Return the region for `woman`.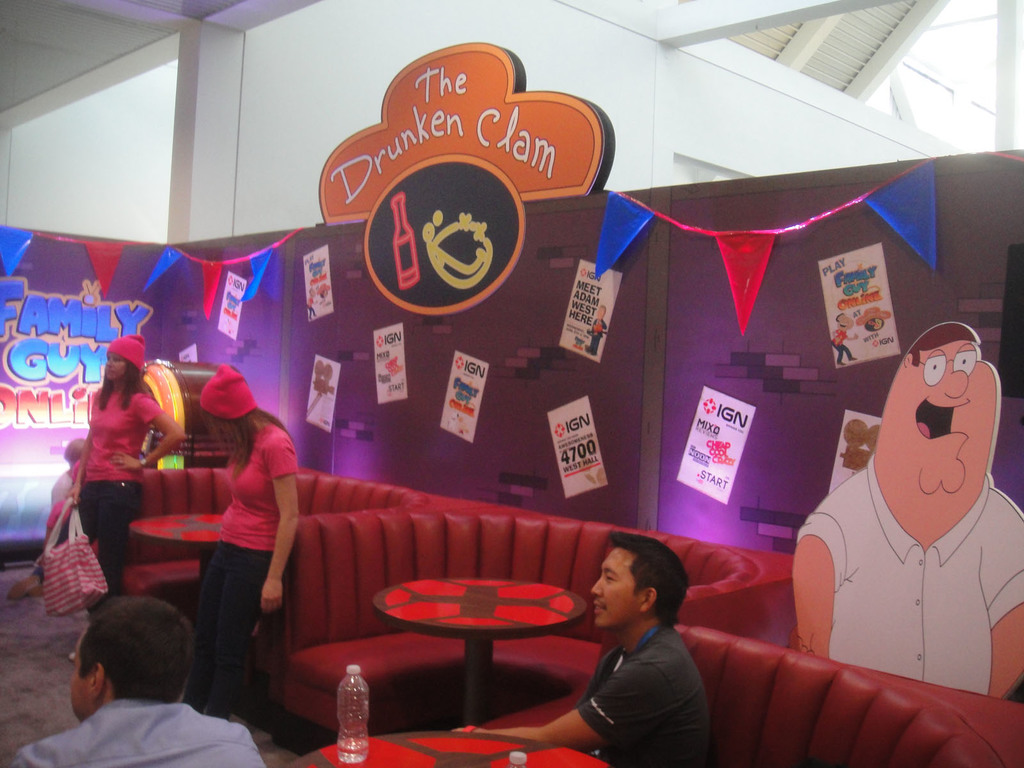
box=[178, 360, 308, 724].
